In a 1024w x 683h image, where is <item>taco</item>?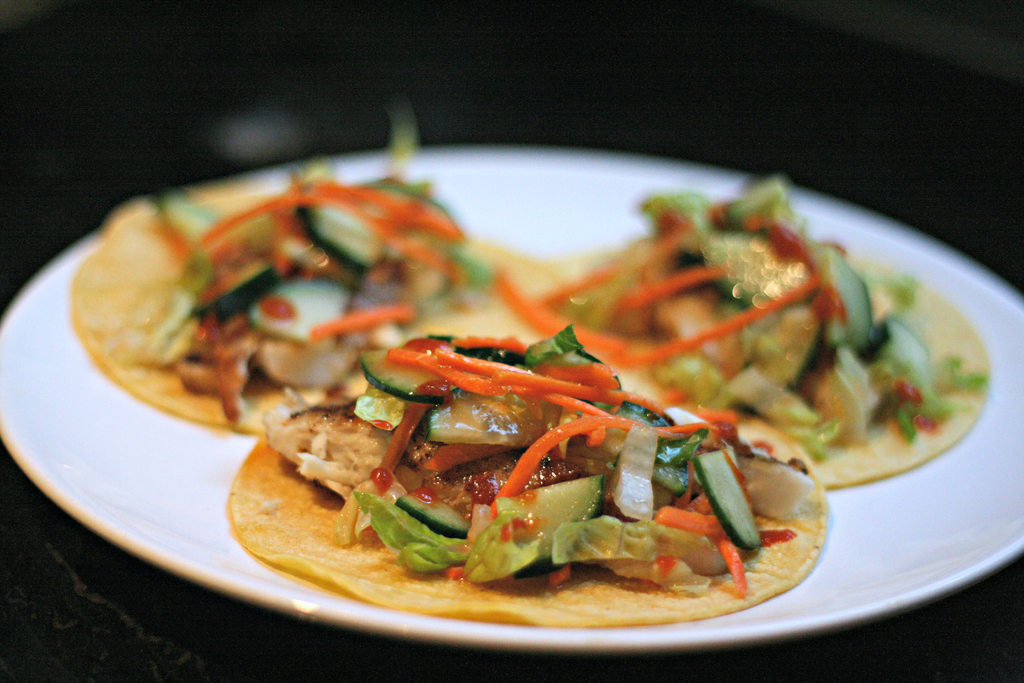
box=[77, 168, 539, 448].
